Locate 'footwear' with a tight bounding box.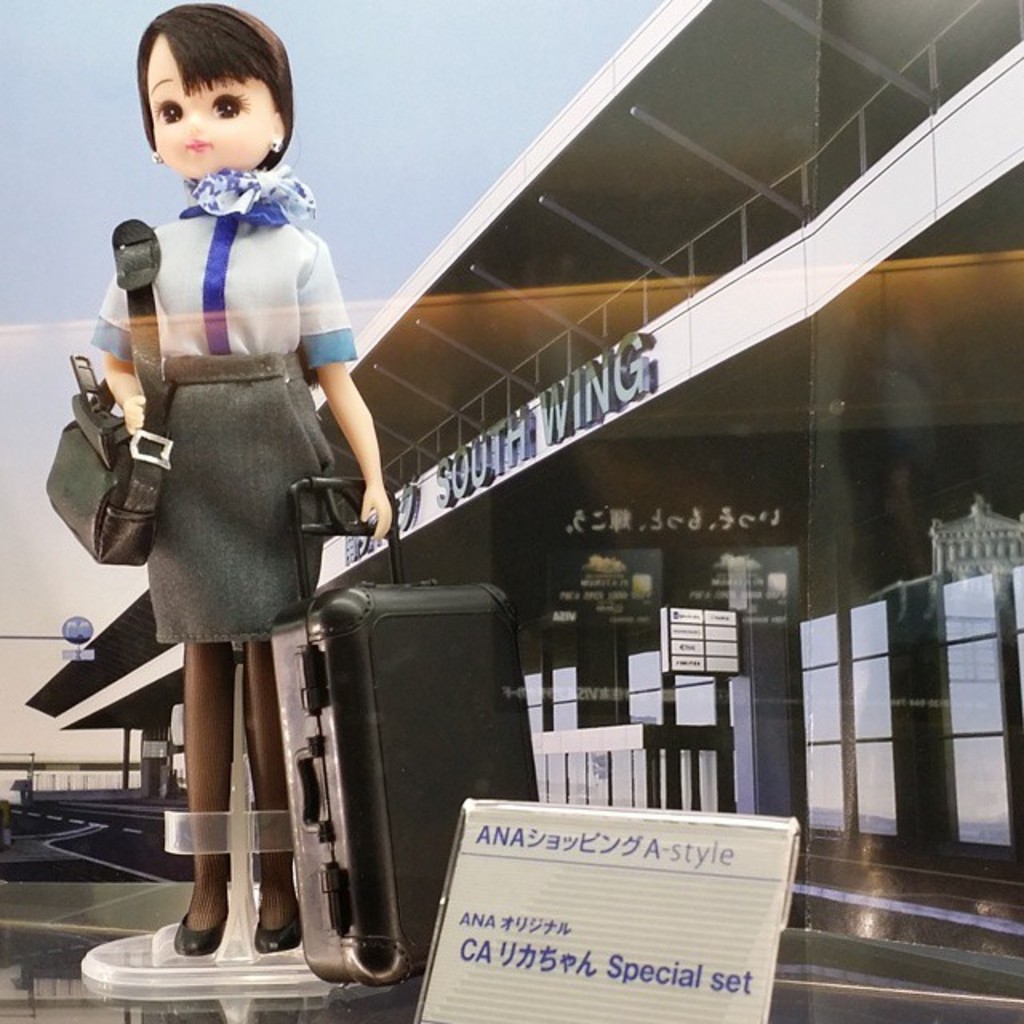
bbox(174, 888, 226, 960).
